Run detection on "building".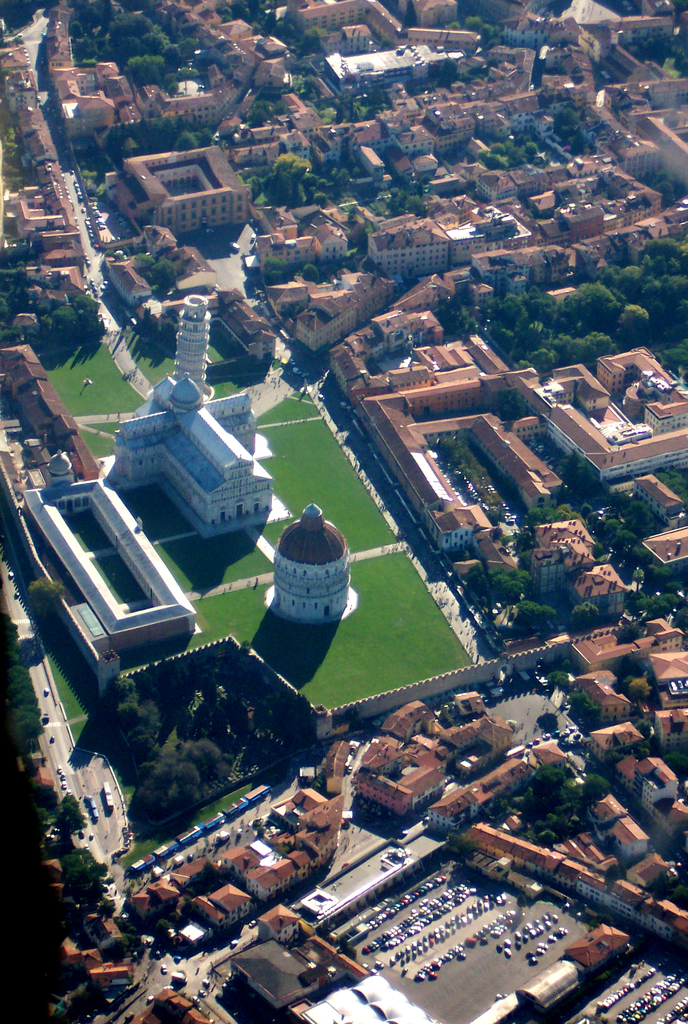
Result: detection(114, 370, 277, 538).
